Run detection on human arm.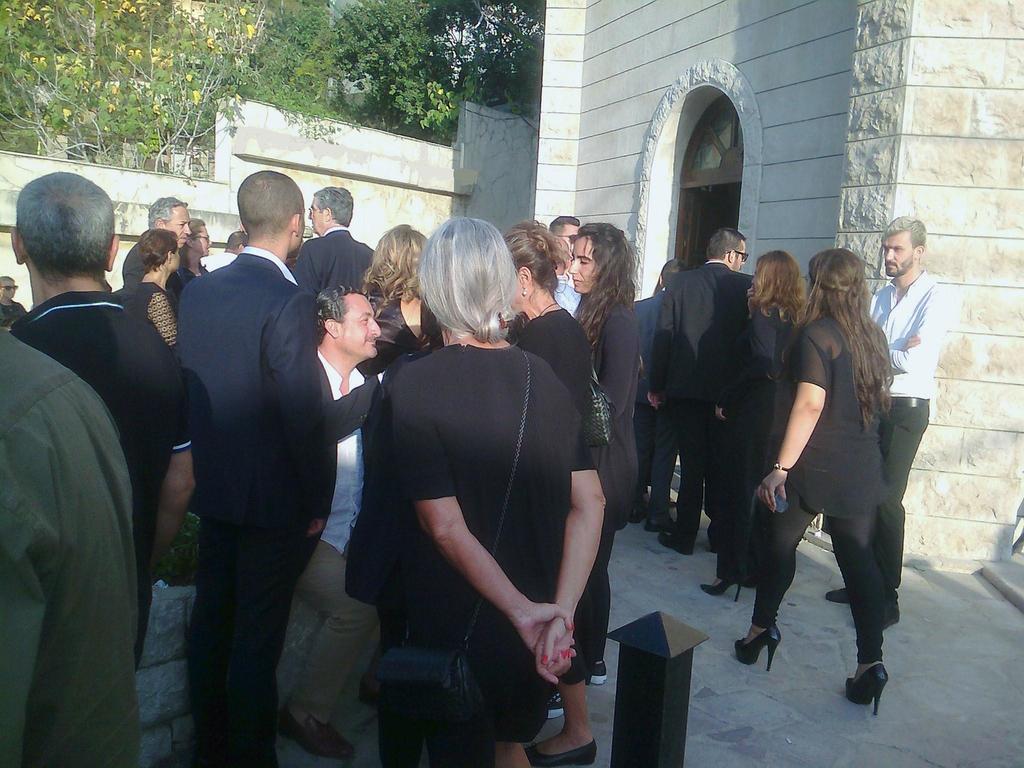
Result: [left=140, top=342, right=202, bottom=573].
